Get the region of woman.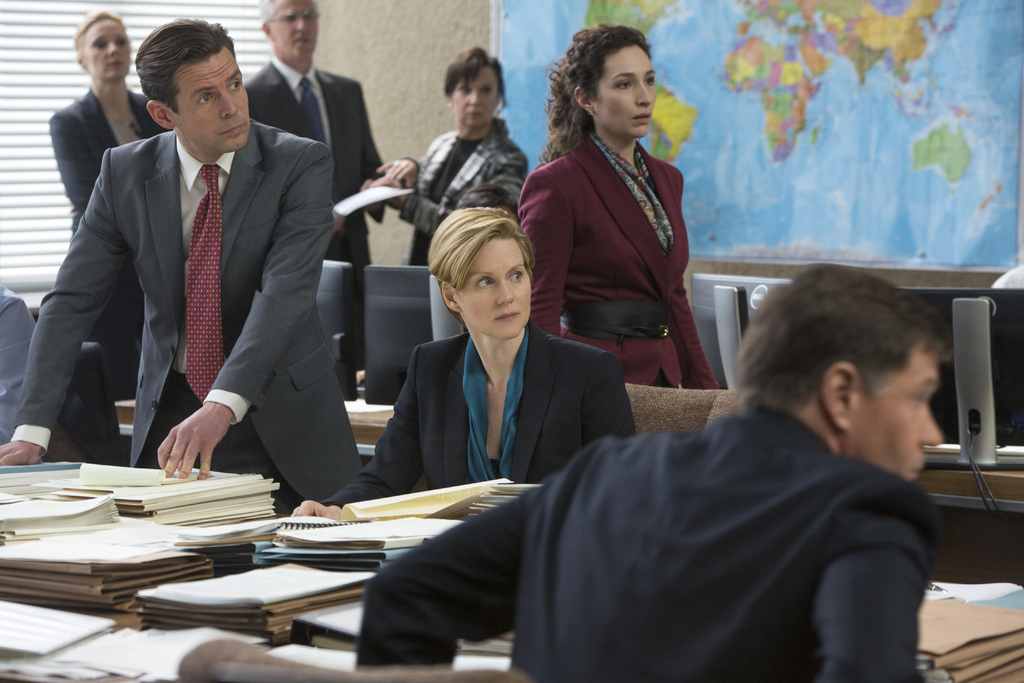
[left=517, top=21, right=684, bottom=388].
